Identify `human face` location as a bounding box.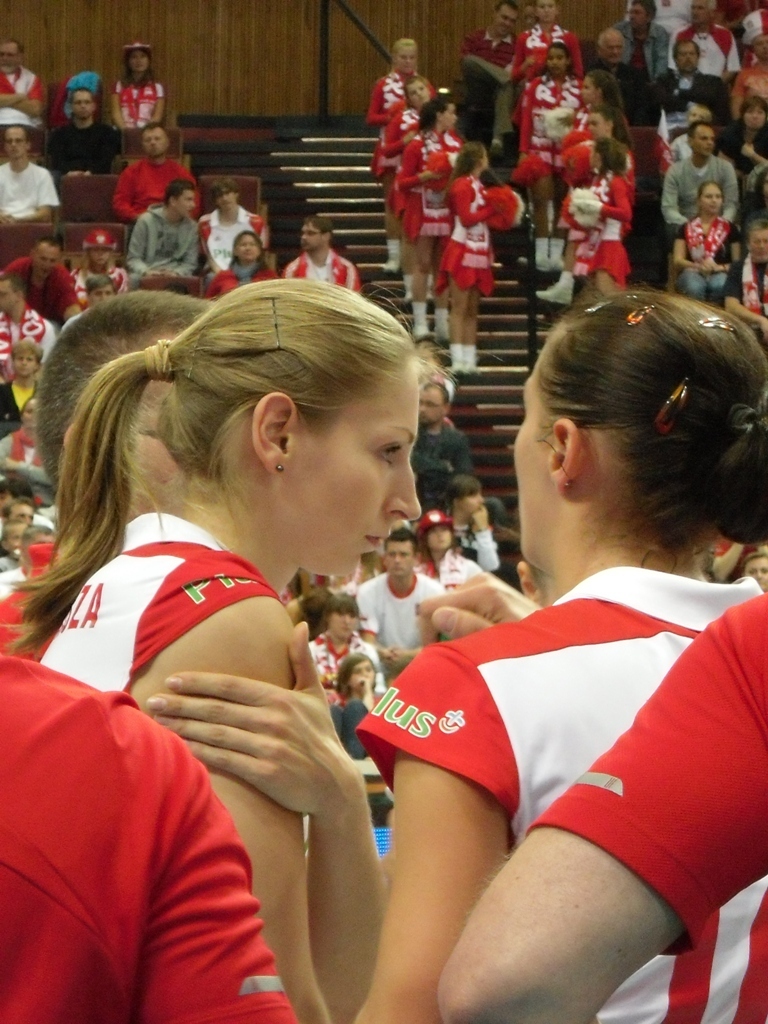
[x1=2, y1=129, x2=27, y2=159].
